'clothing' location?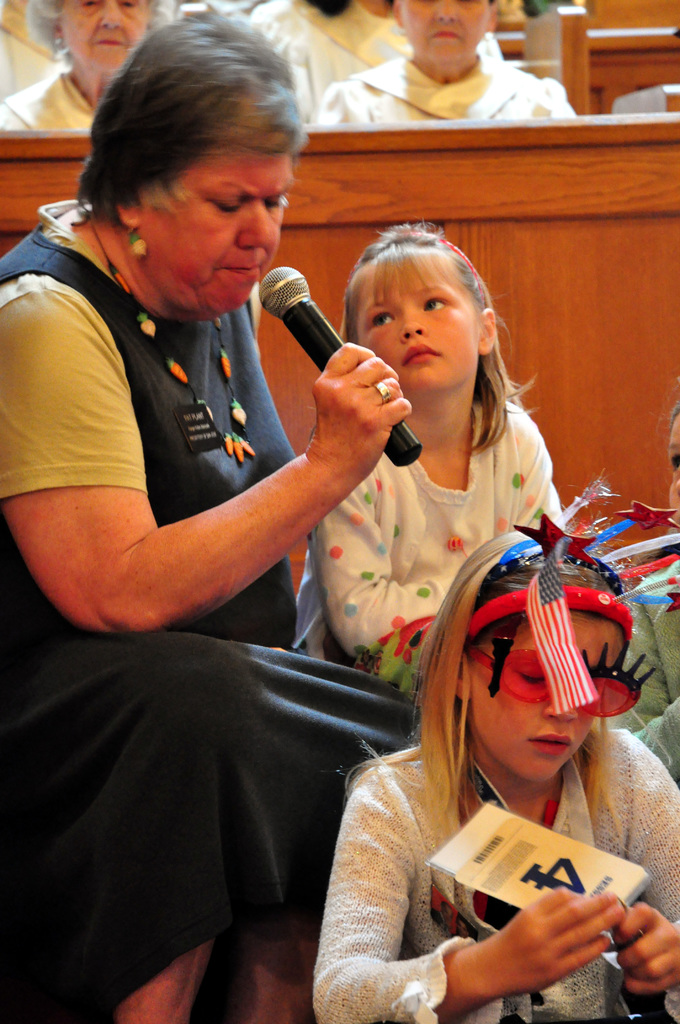
0/189/425/1022
